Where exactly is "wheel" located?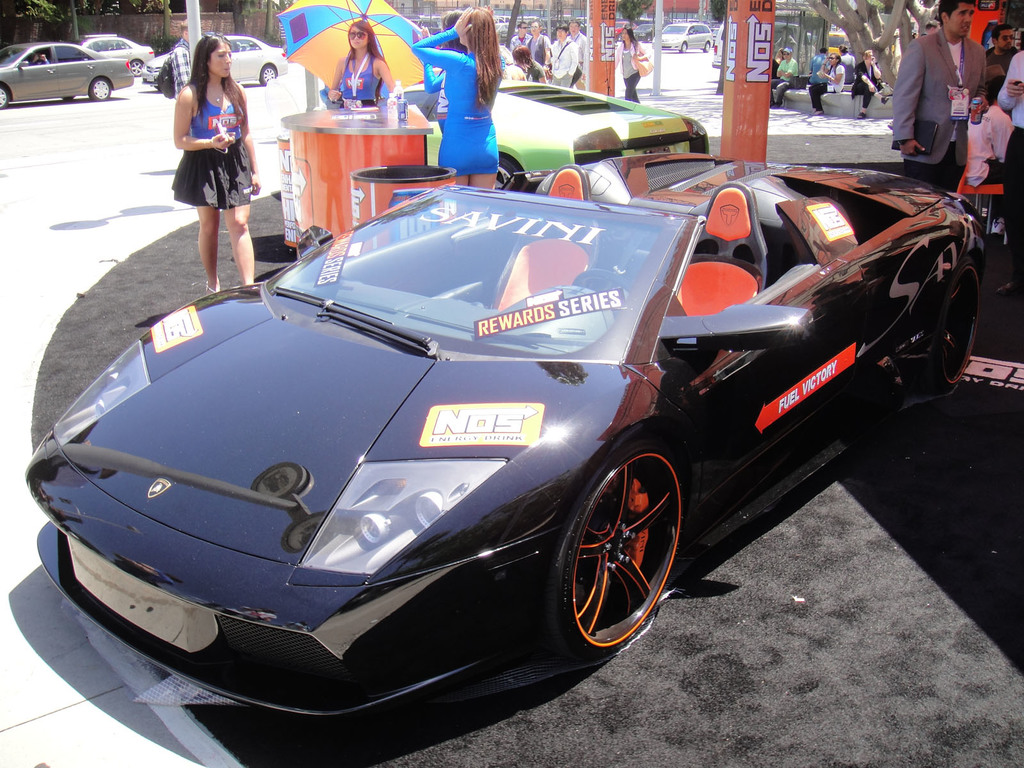
Its bounding box is bbox=(129, 56, 143, 80).
